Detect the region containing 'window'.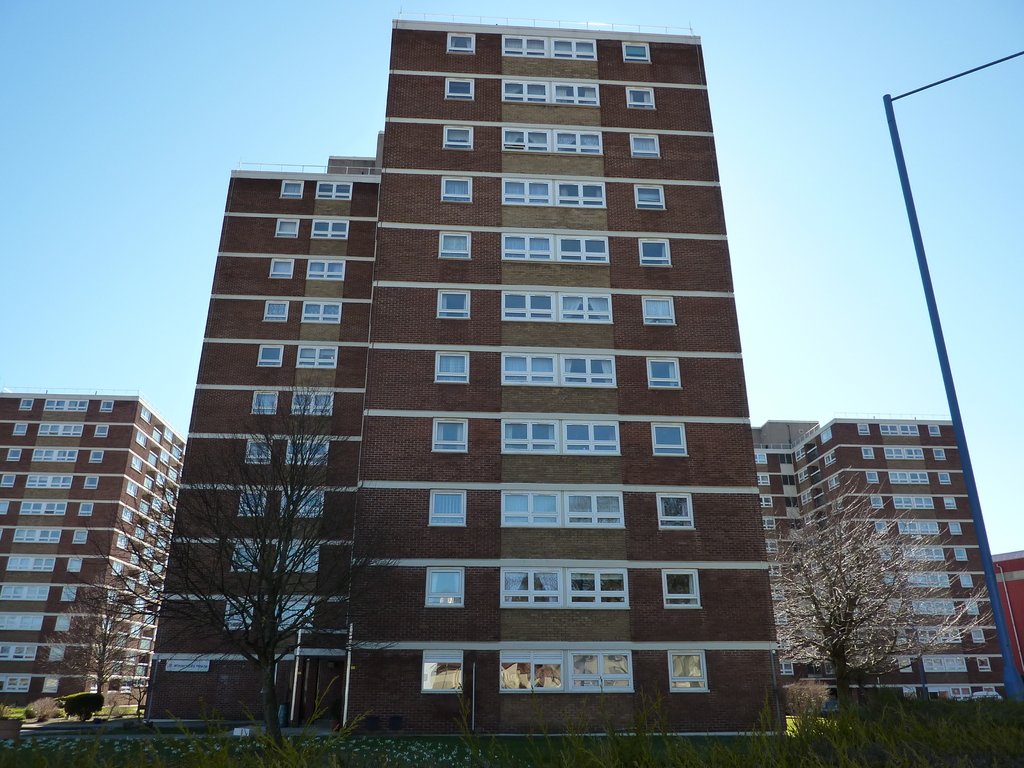
(left=555, top=131, right=600, bottom=152).
